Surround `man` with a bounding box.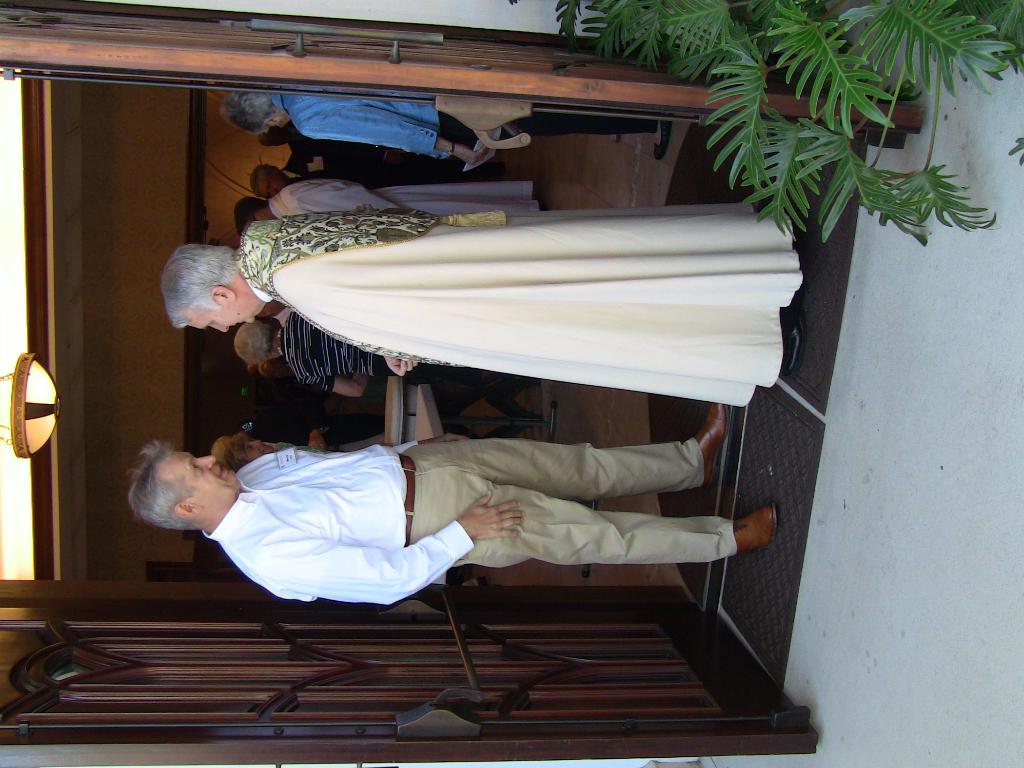
BBox(113, 387, 780, 595).
